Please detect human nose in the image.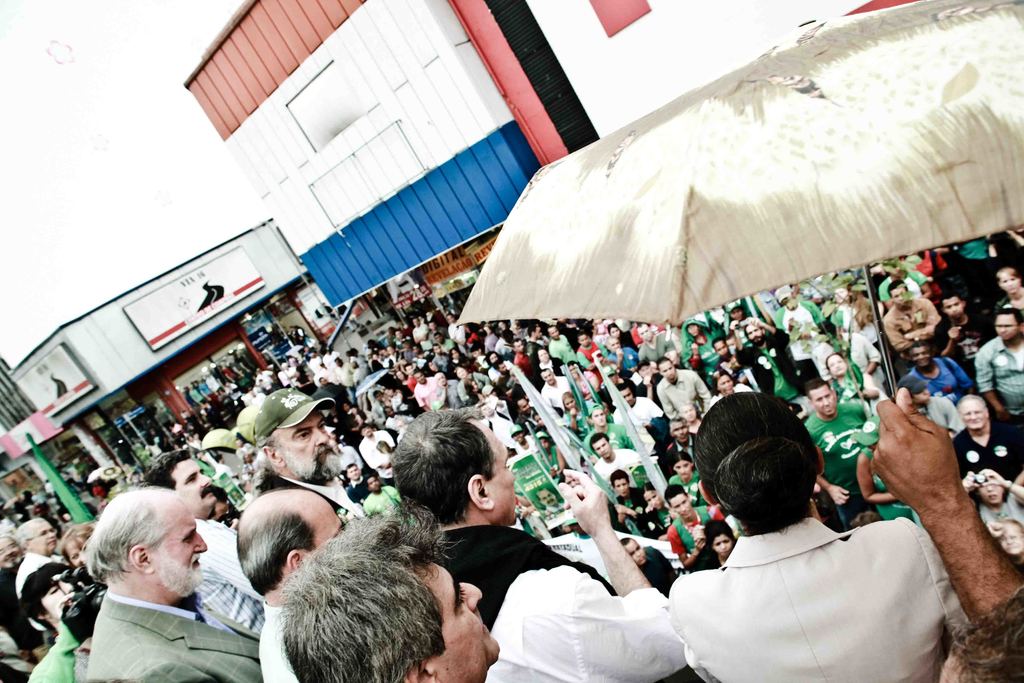
<box>193,532,209,554</box>.
